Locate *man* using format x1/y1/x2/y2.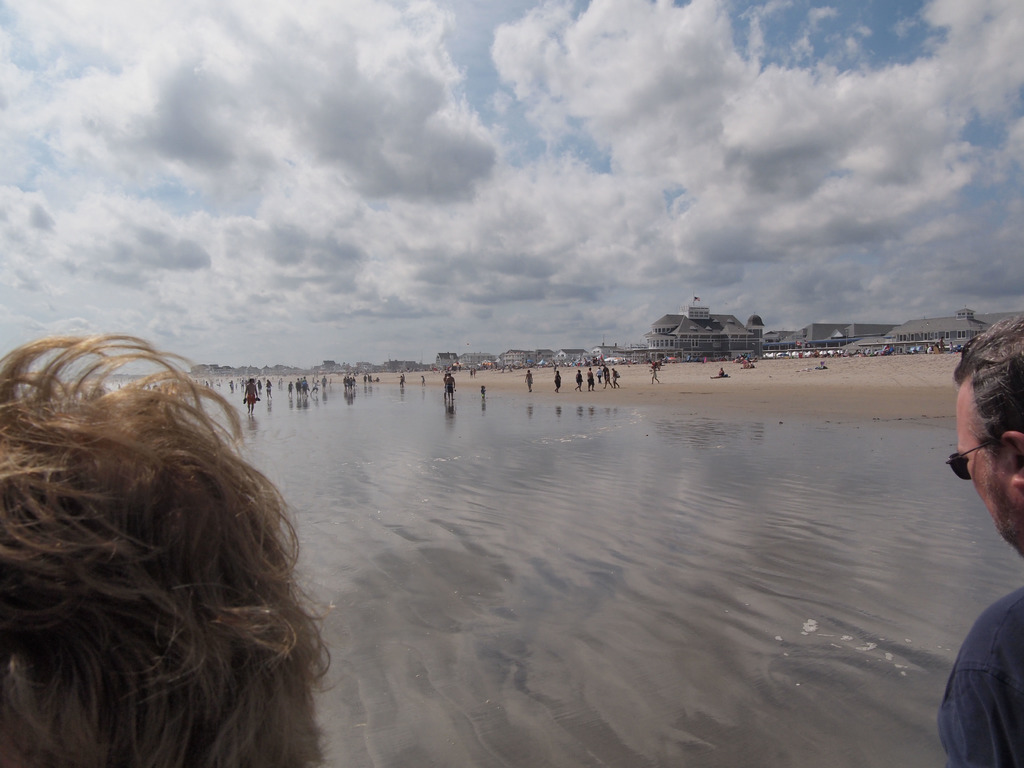
242/380/262/415.
